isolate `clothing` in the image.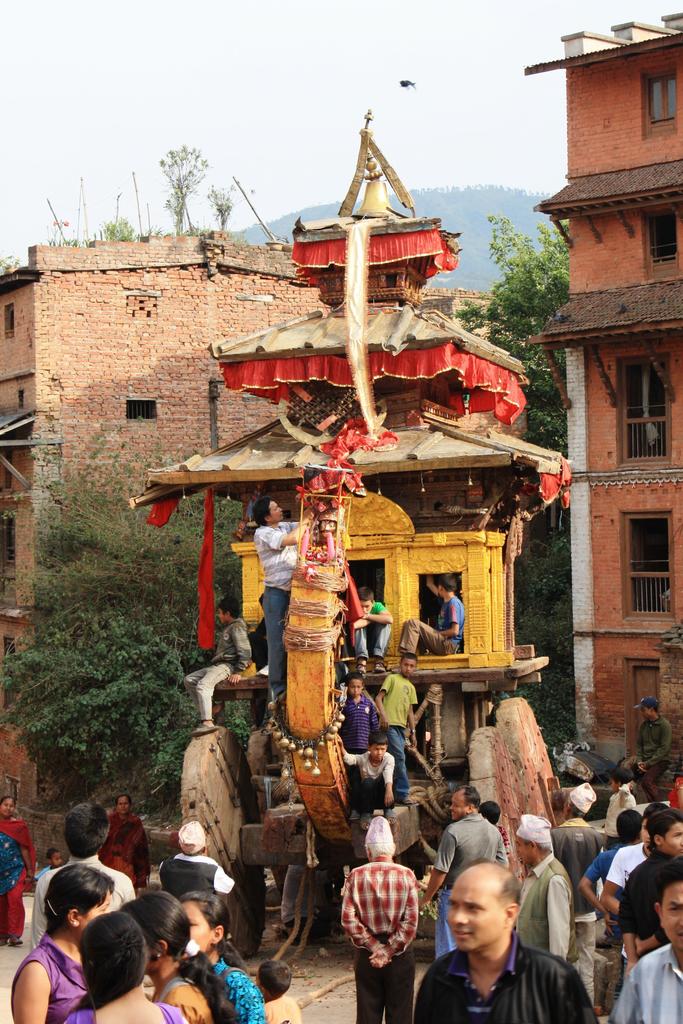
Isolated region: BBox(341, 853, 425, 995).
